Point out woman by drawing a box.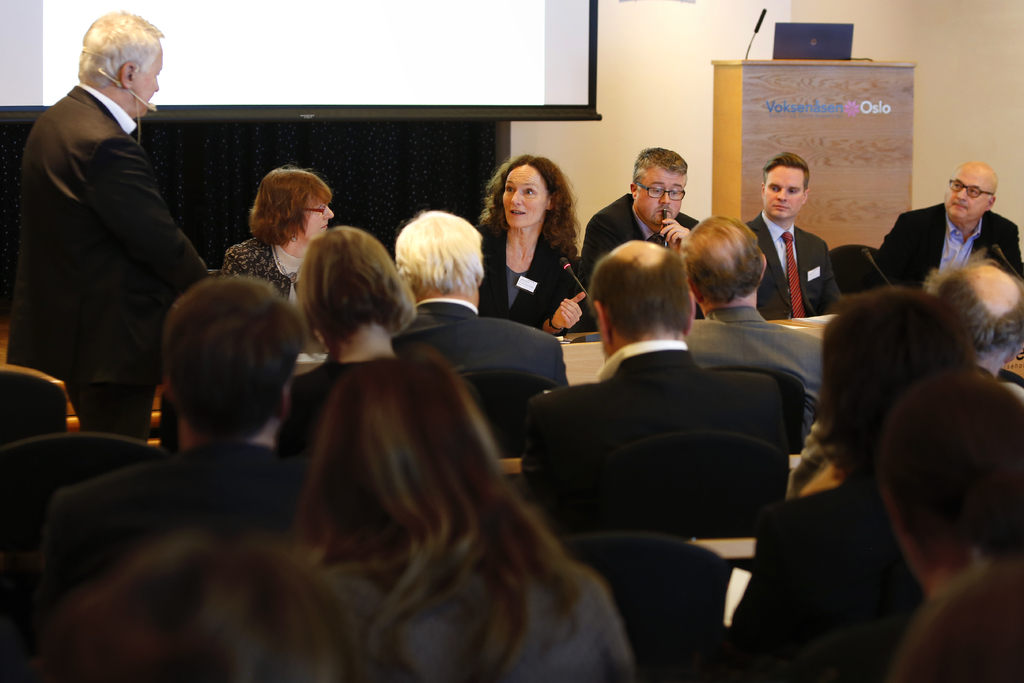
472 163 595 320.
